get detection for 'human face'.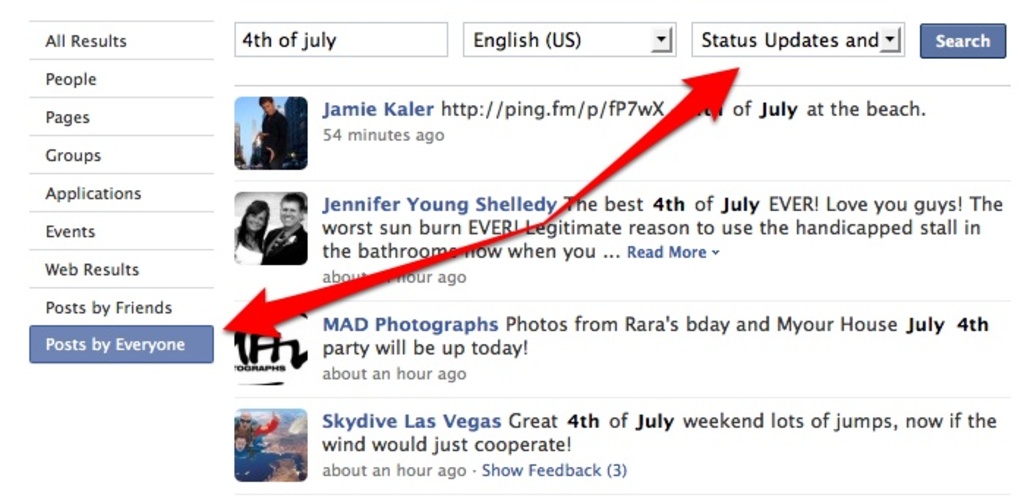
Detection: x1=280 y1=199 x2=299 y2=226.
